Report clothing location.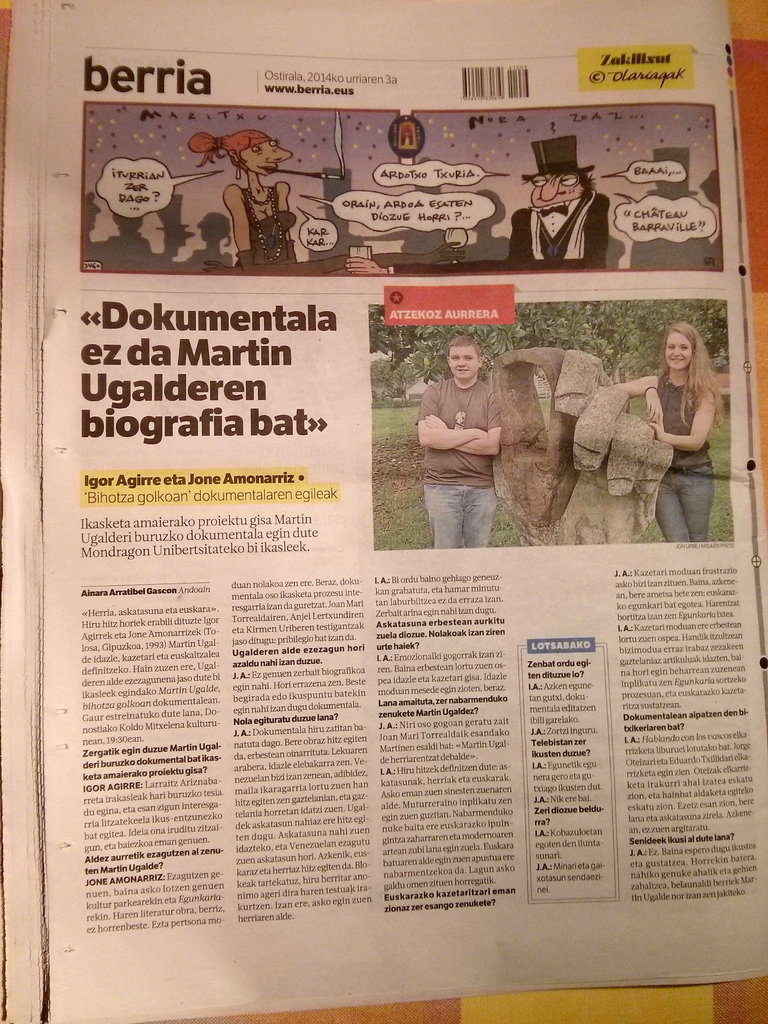
Report: detection(424, 317, 541, 554).
